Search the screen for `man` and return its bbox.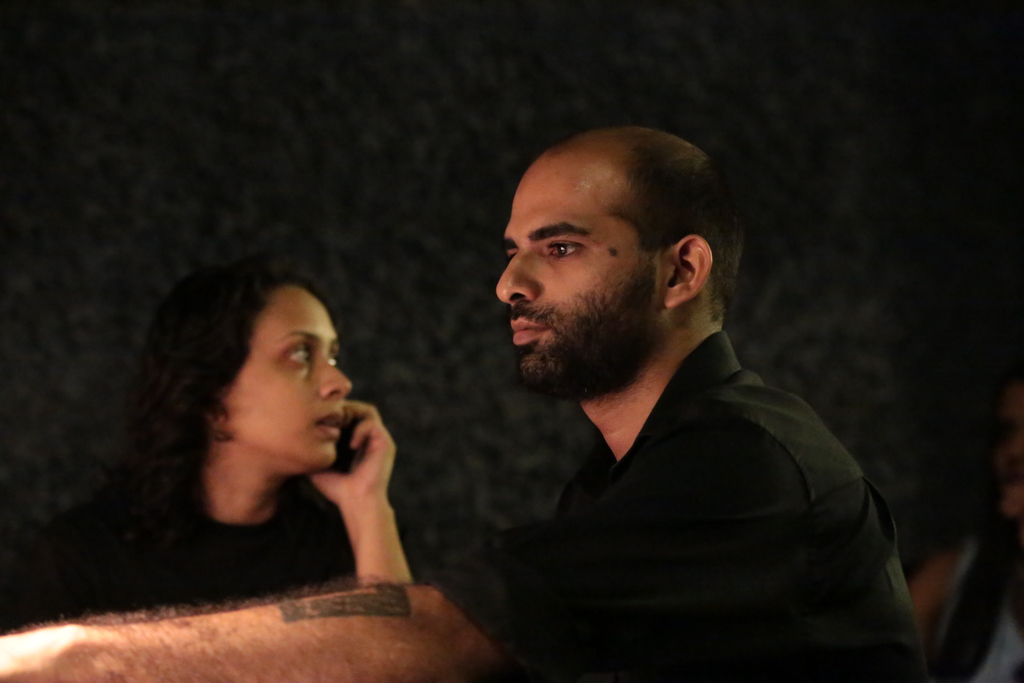
Found: left=0, top=119, right=936, bottom=682.
